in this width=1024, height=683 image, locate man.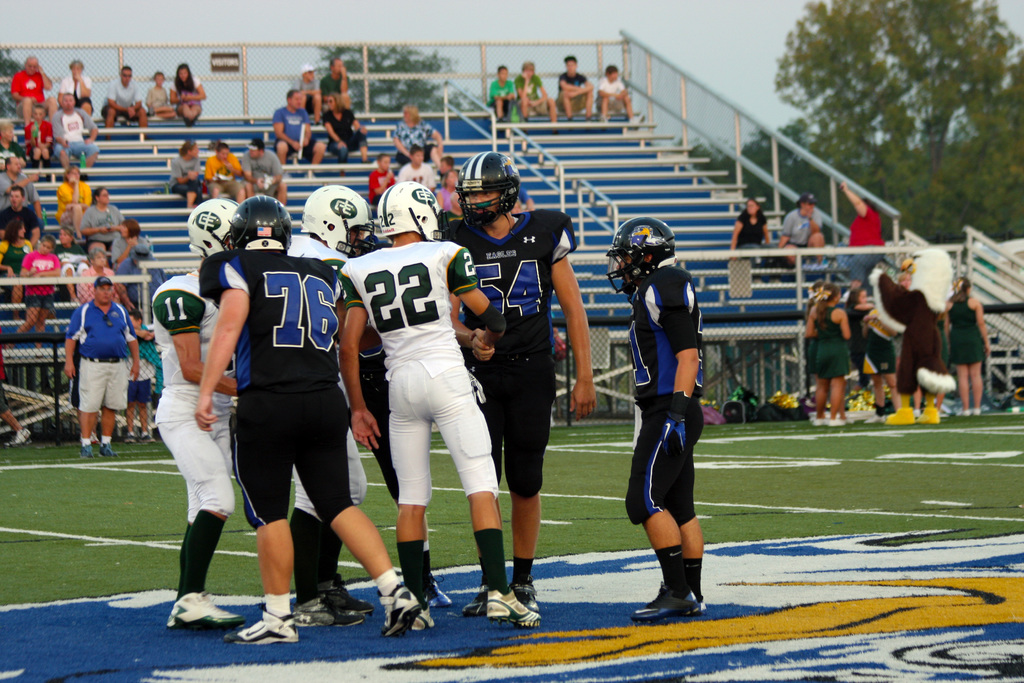
Bounding box: 514 63 556 127.
